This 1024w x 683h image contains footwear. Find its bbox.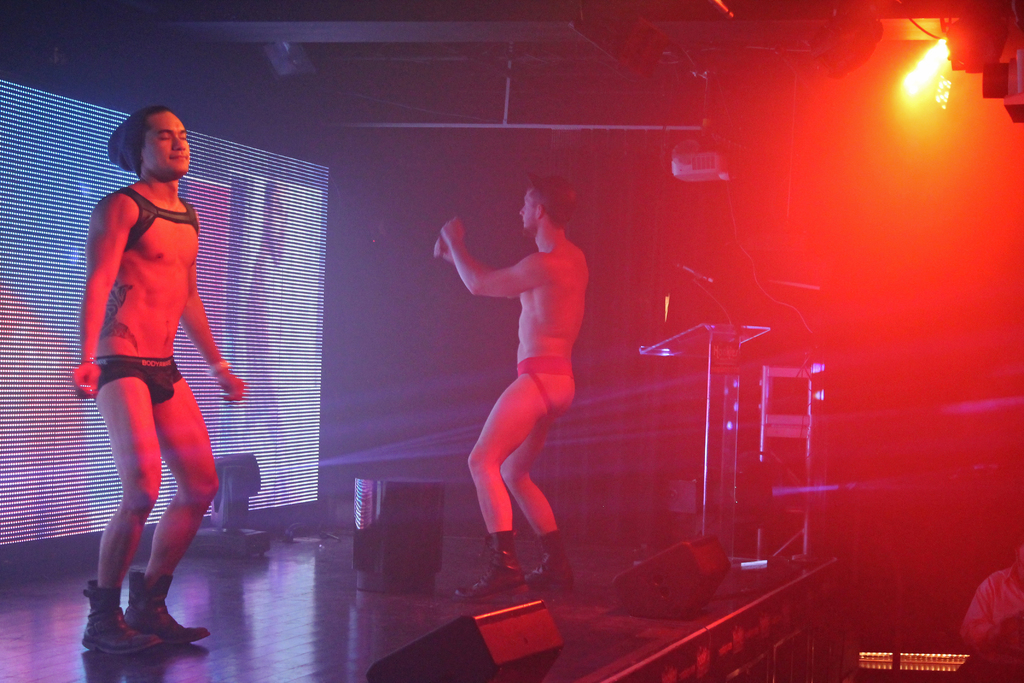
<region>72, 591, 185, 666</region>.
